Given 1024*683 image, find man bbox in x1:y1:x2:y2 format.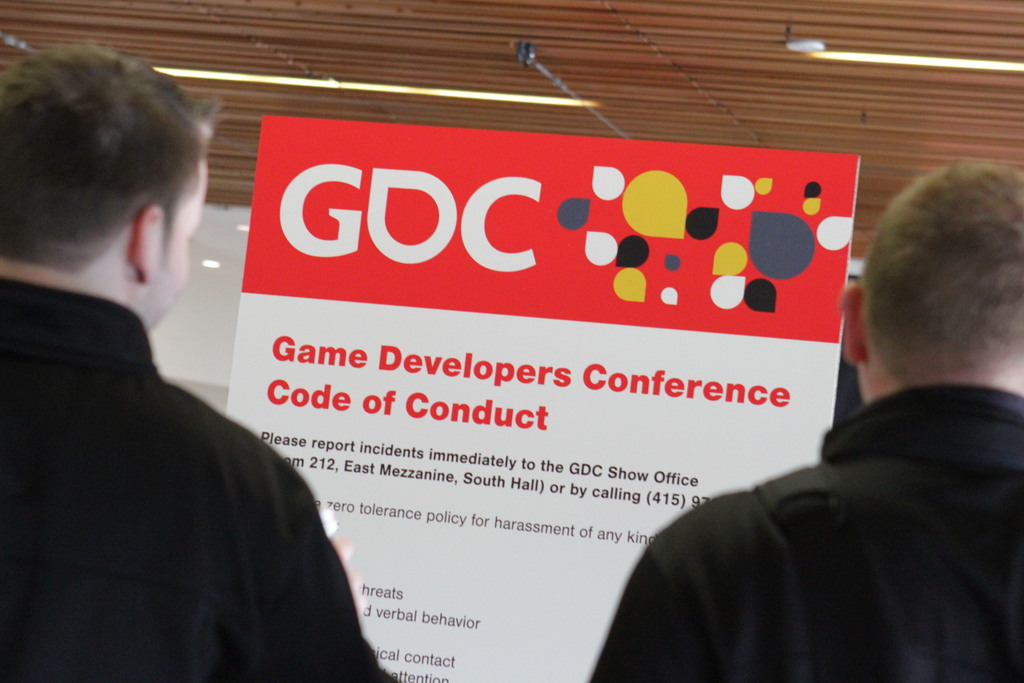
0:41:398:682.
